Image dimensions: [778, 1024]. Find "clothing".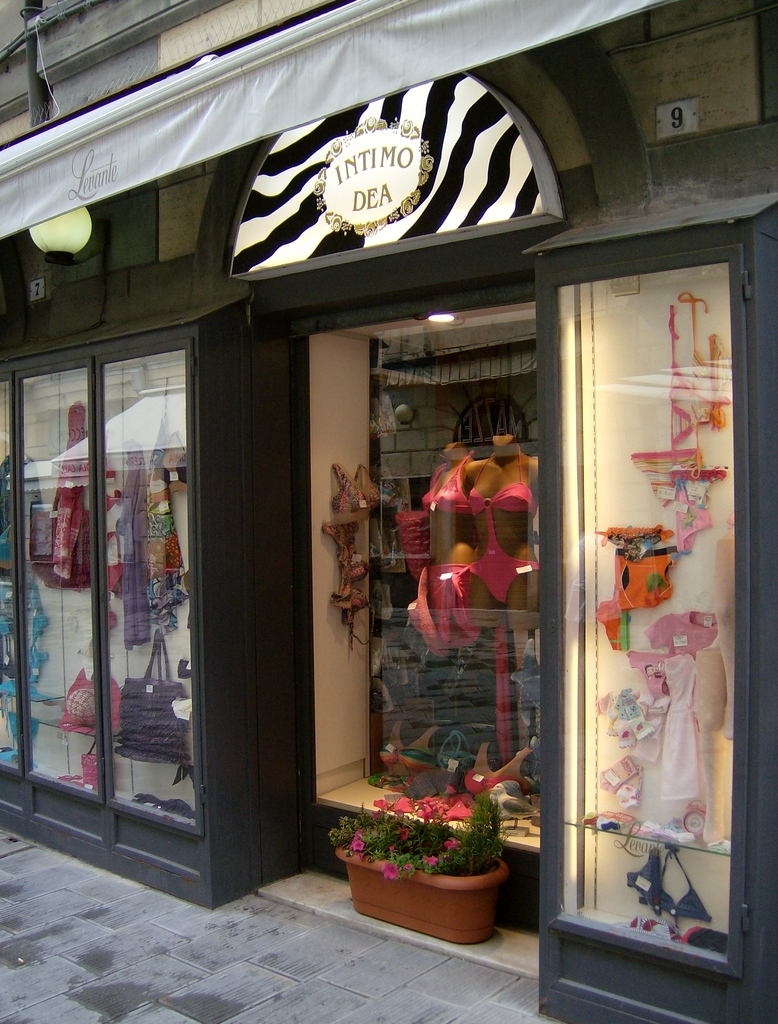
[708,332,731,430].
